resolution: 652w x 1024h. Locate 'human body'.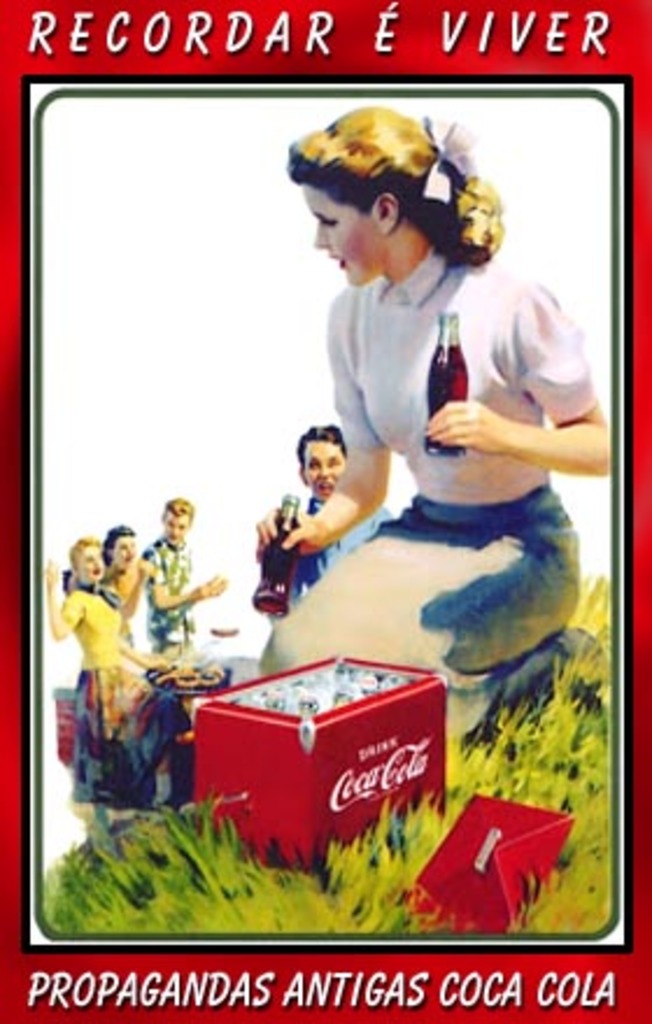
rect(265, 419, 391, 638).
